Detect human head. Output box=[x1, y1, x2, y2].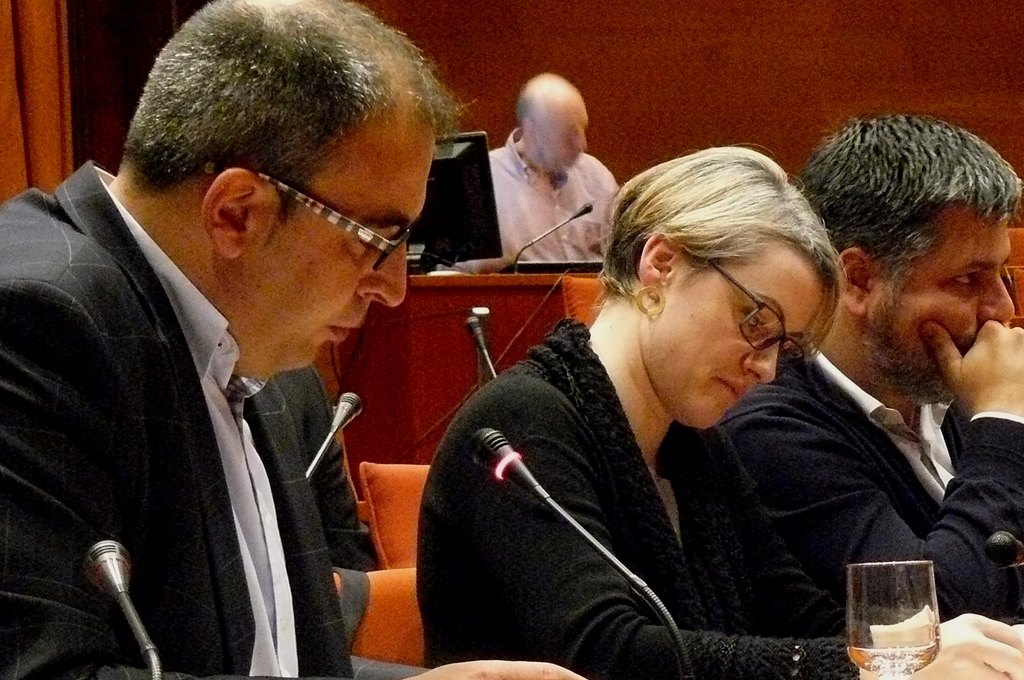
box=[119, 0, 443, 375].
